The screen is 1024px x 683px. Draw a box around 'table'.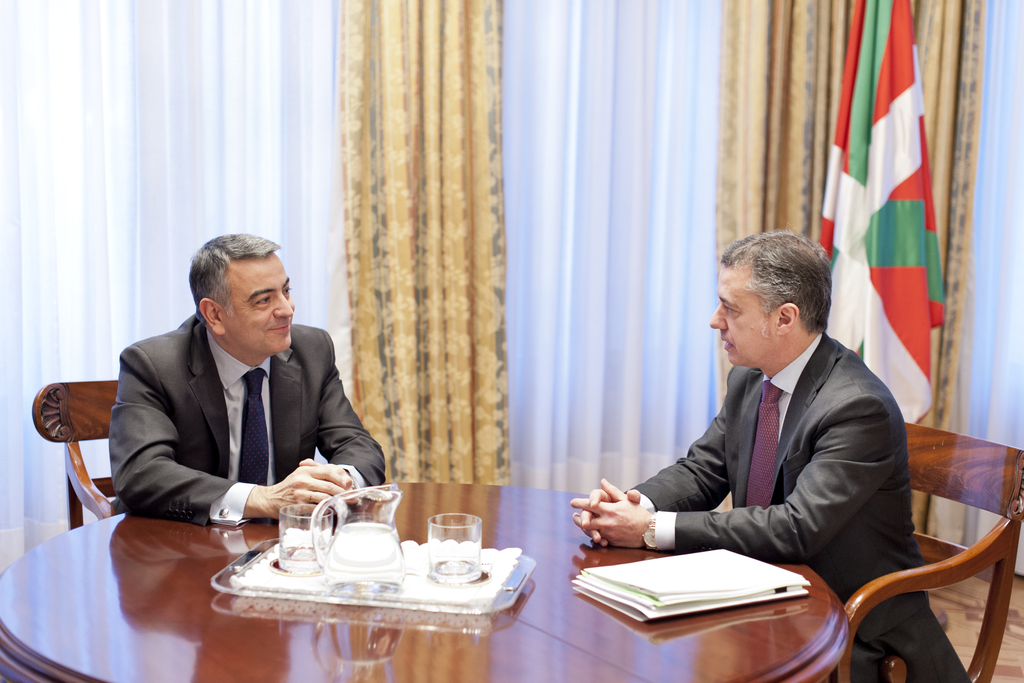
[left=0, top=482, right=851, bottom=682].
